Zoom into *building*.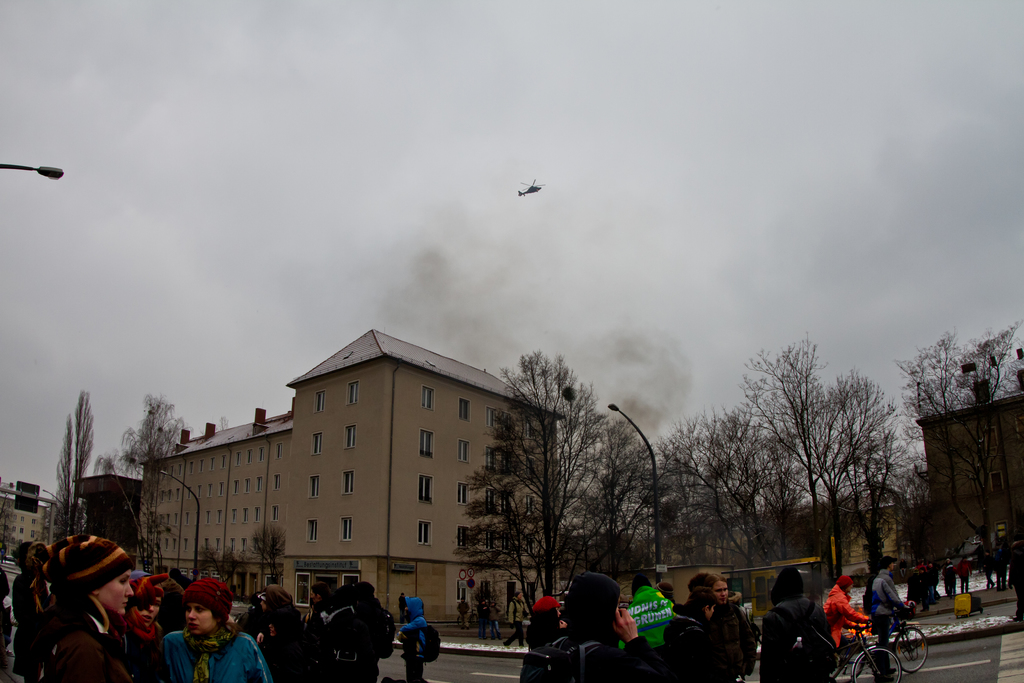
Zoom target: box=[918, 393, 1023, 544].
